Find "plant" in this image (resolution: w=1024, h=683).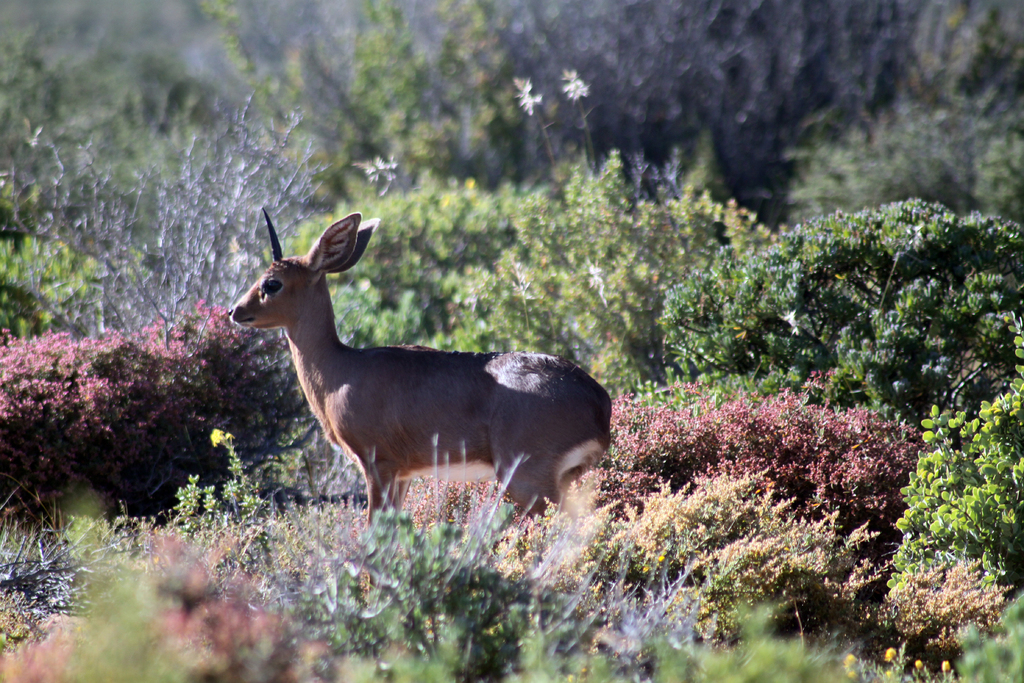
<bbox>502, 473, 880, 627</bbox>.
